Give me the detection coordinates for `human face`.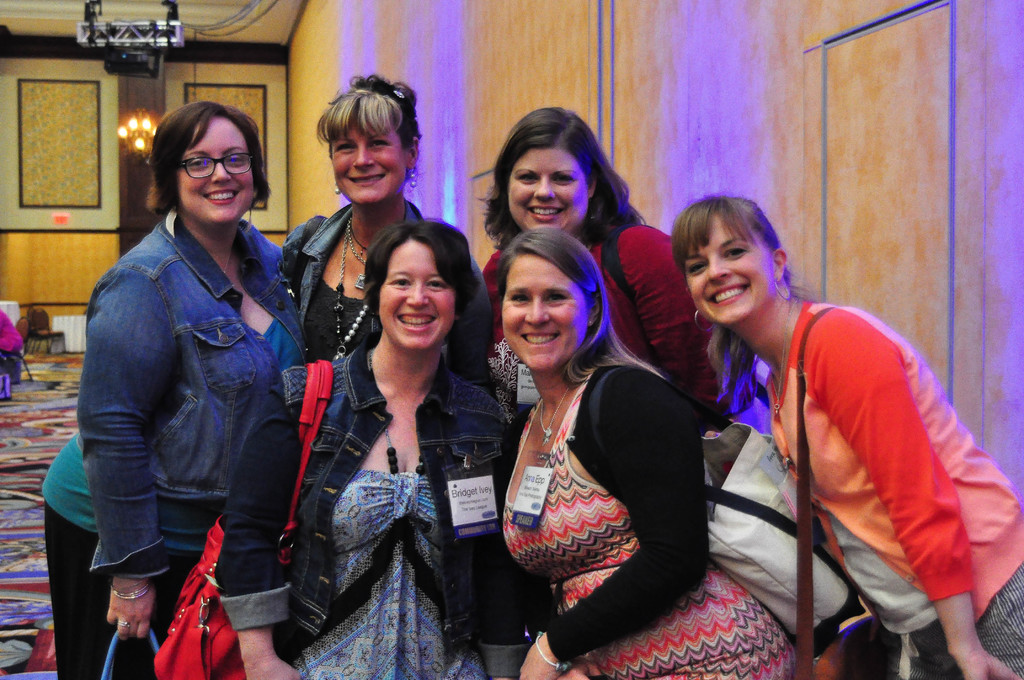
<region>678, 215, 778, 326</region>.
